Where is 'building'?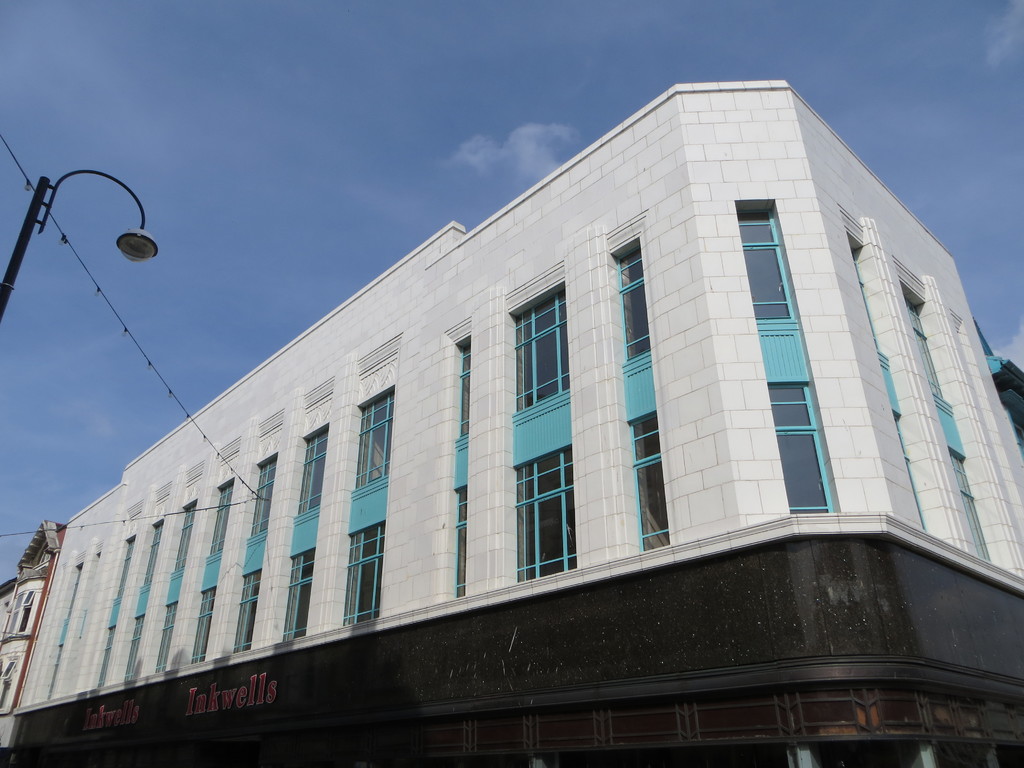
l=0, t=520, r=62, b=756.
